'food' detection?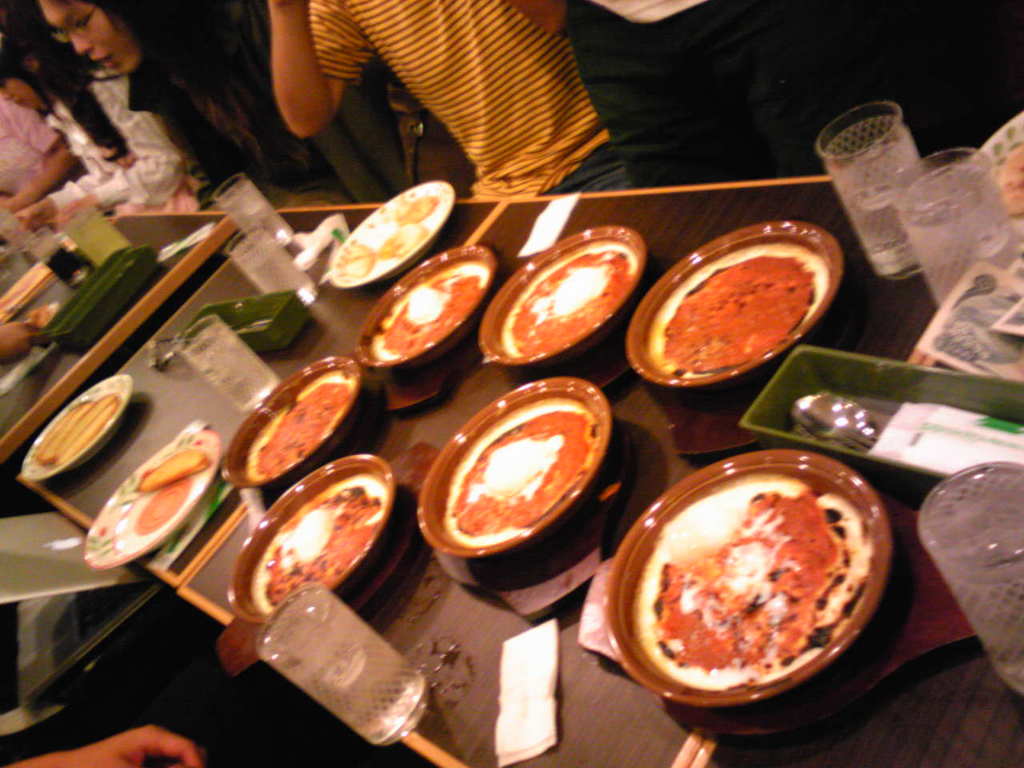
[x1=503, y1=244, x2=645, y2=362]
